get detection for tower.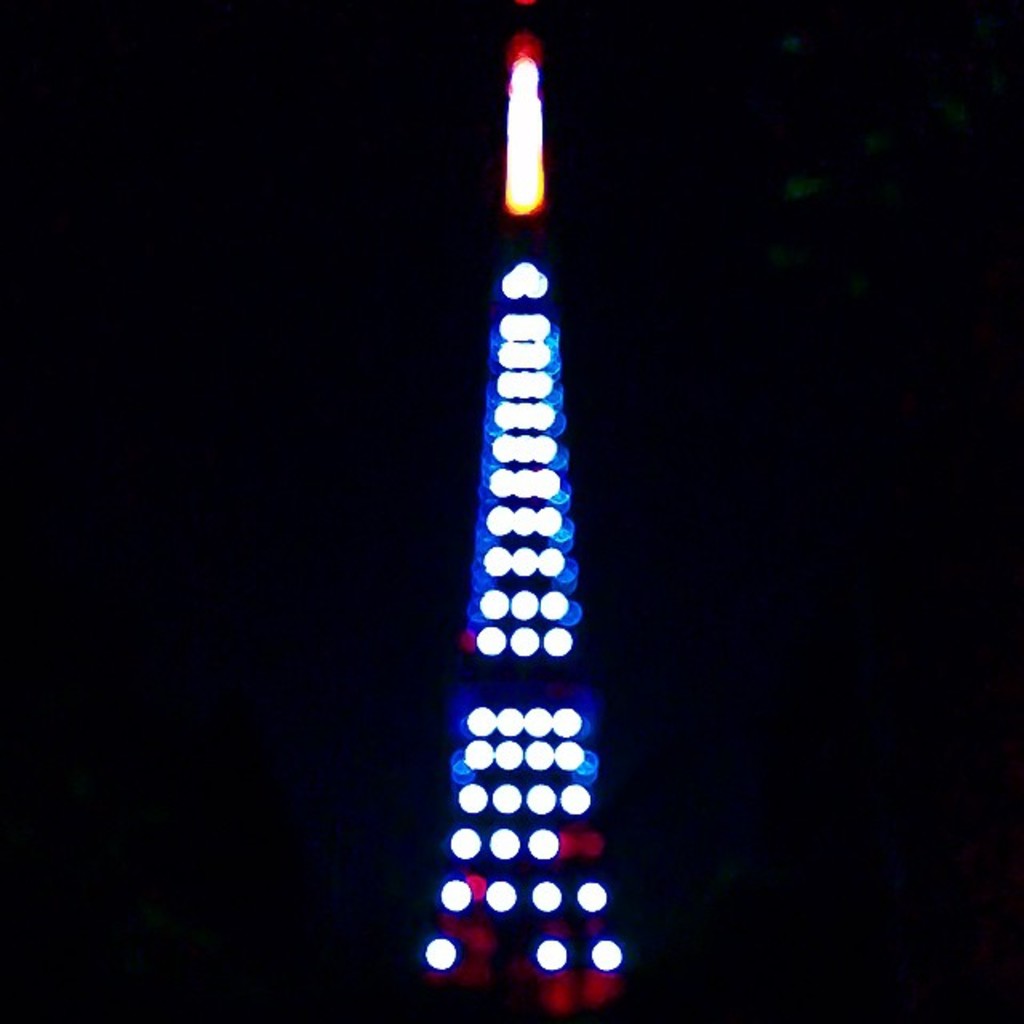
Detection: x1=422 y1=0 x2=642 y2=1022.
